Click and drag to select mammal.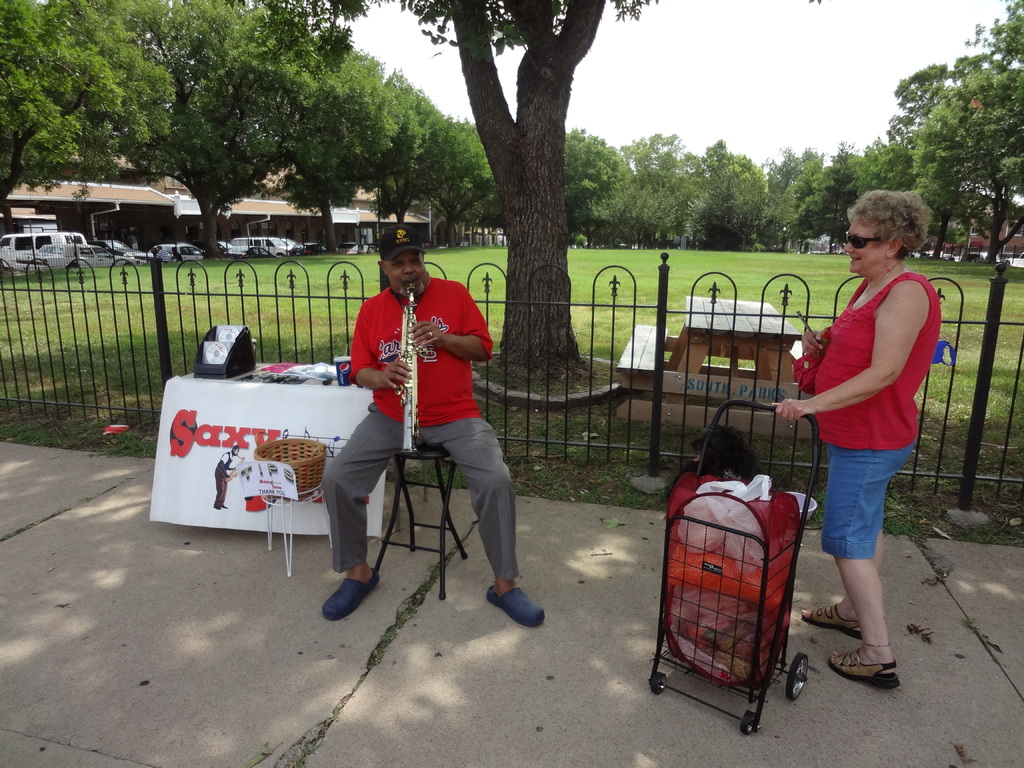
Selection: detection(289, 292, 522, 606).
